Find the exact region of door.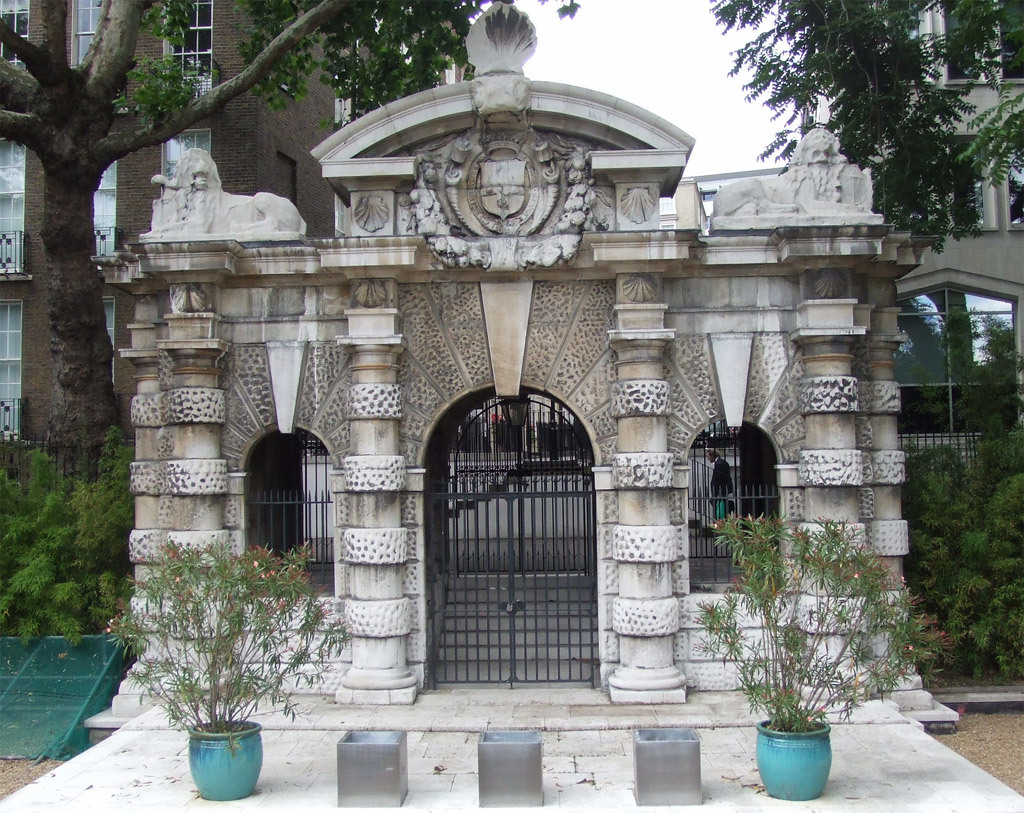
Exact region: <box>422,375,608,705</box>.
